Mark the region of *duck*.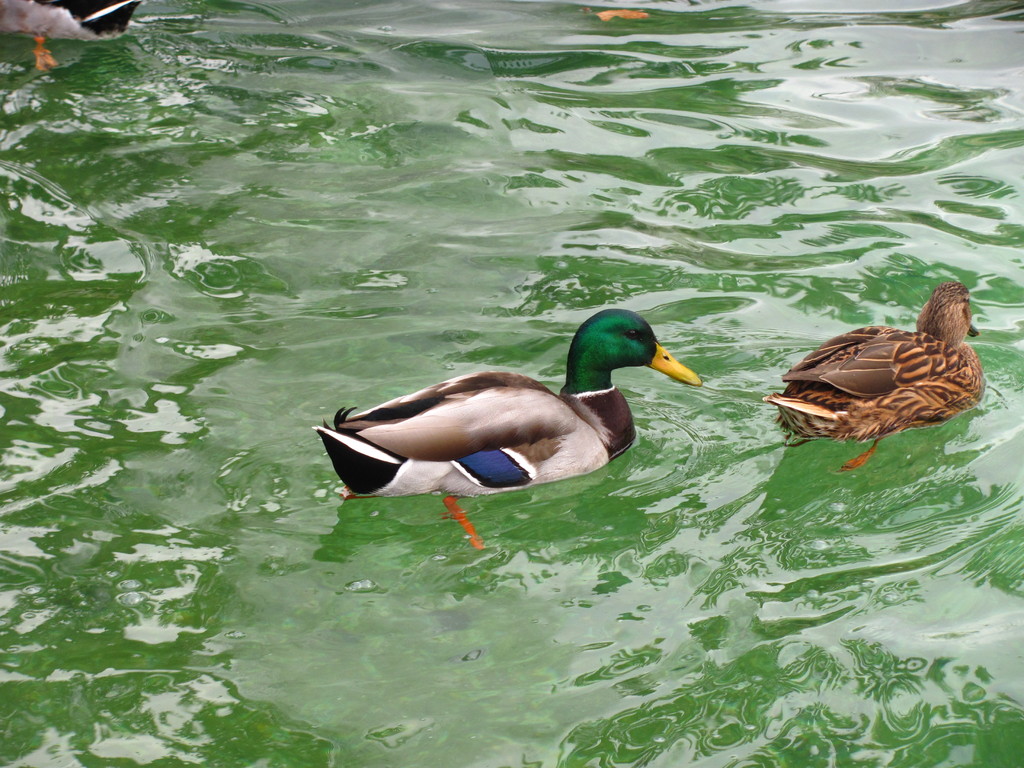
Region: BBox(771, 273, 986, 470).
